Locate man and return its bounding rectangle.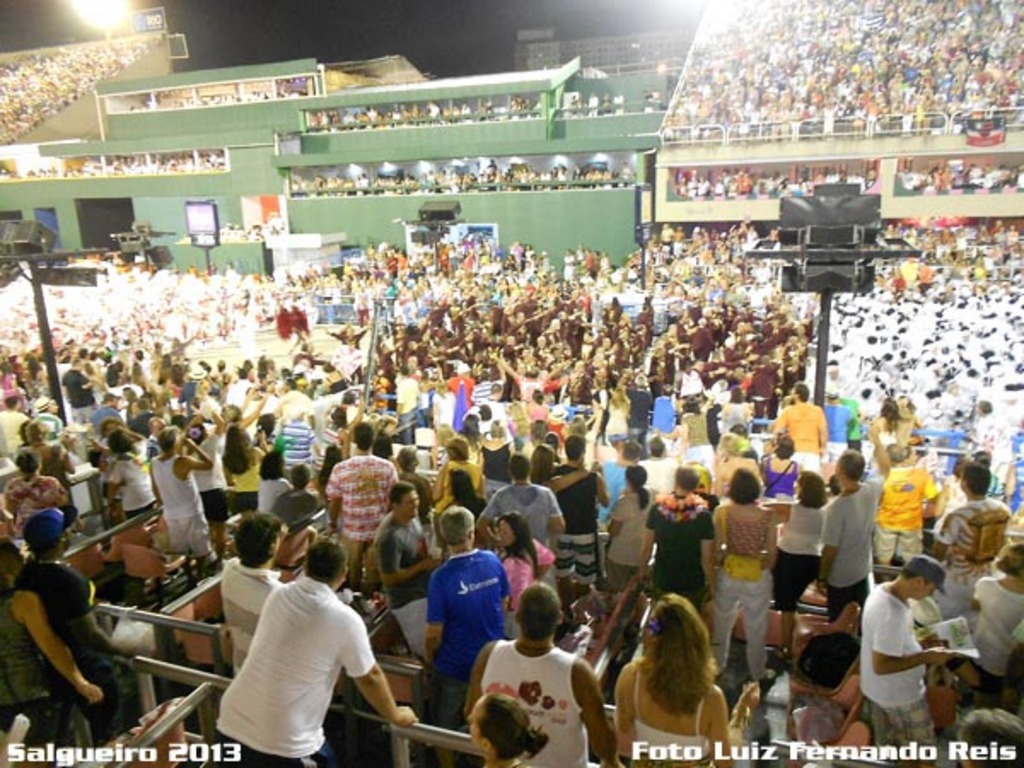
[224, 517, 283, 671].
